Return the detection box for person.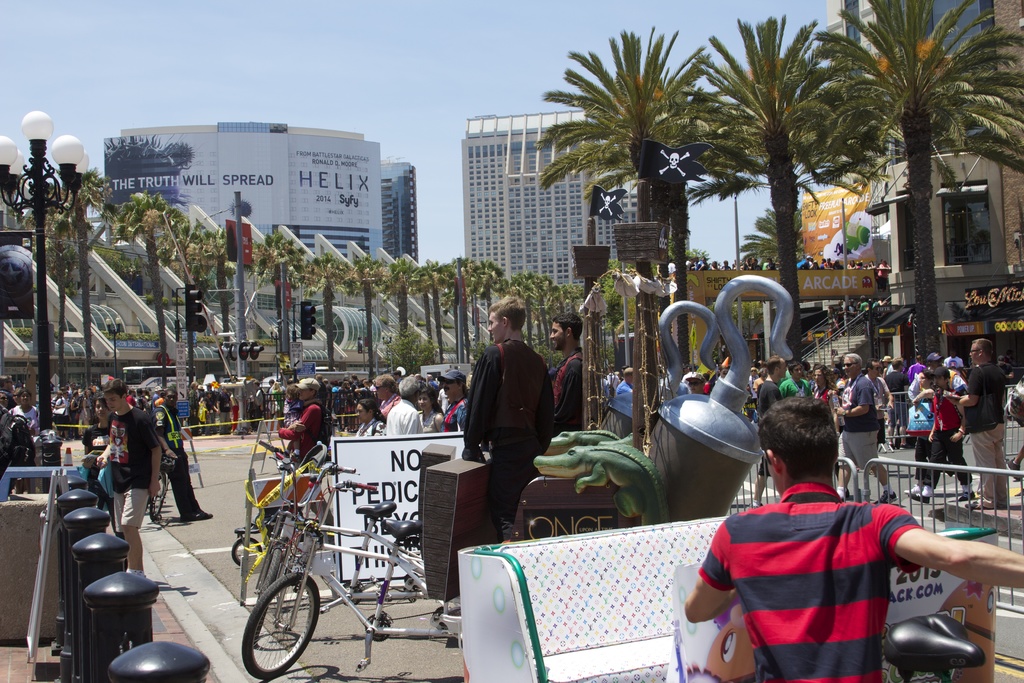
x1=952, y1=333, x2=1019, y2=509.
